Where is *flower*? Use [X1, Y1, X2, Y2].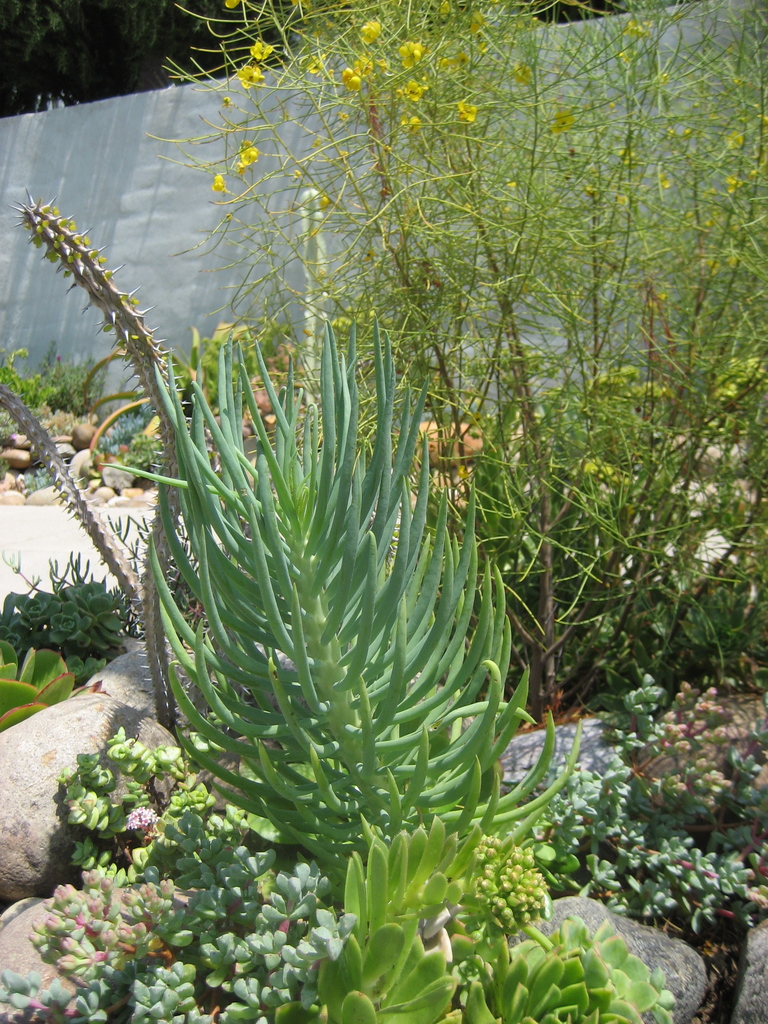
[223, 0, 241, 10].
